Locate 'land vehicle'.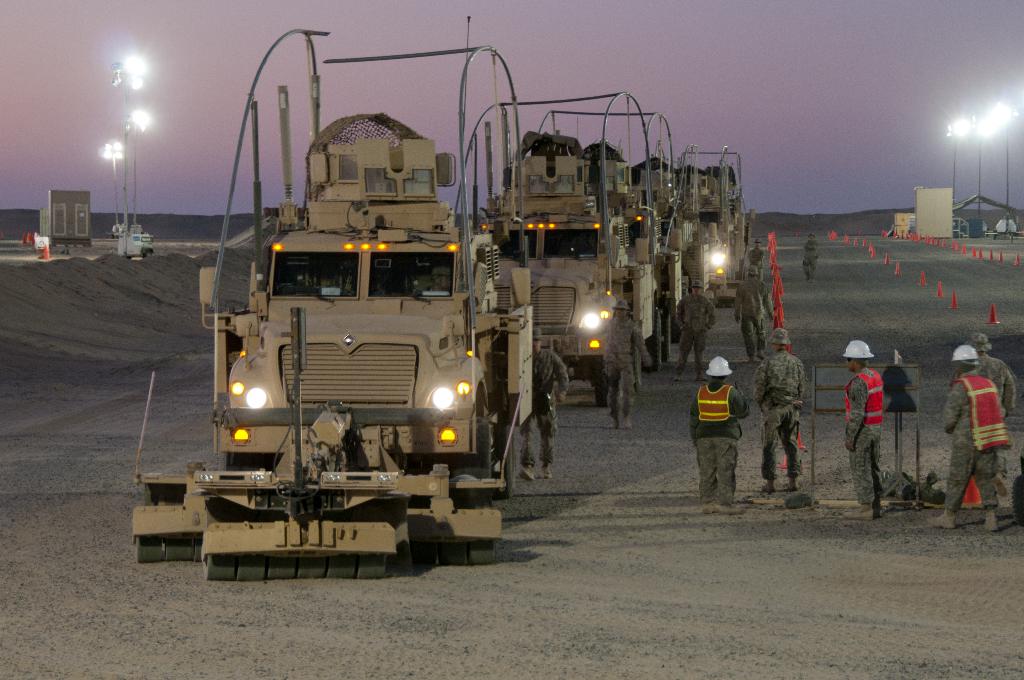
Bounding box: locate(132, 28, 535, 579).
